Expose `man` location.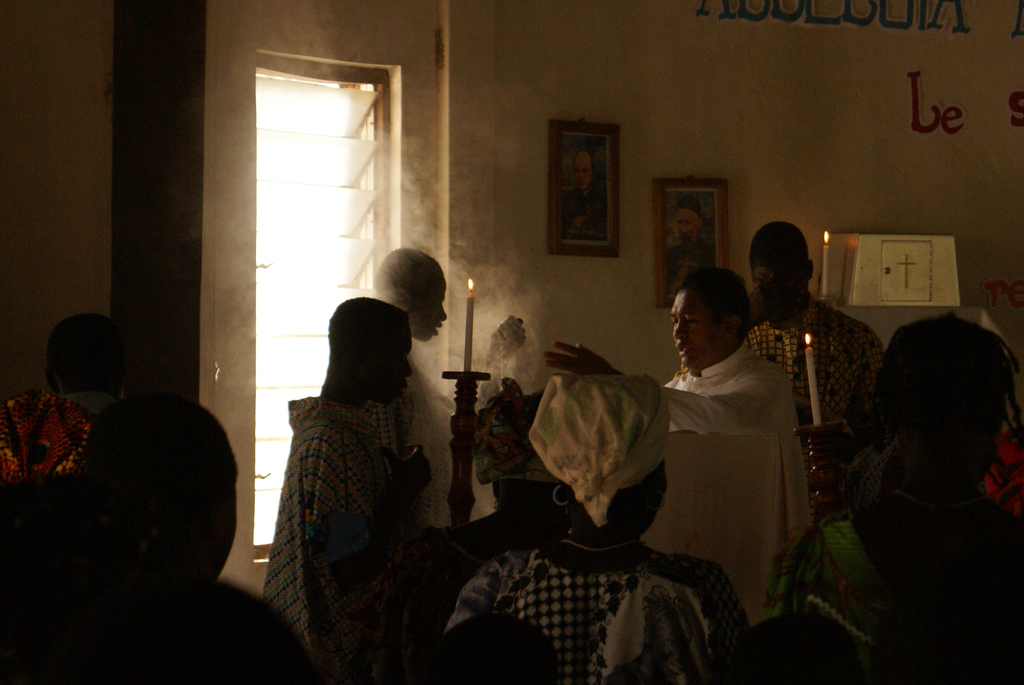
Exposed at crop(668, 202, 721, 295).
